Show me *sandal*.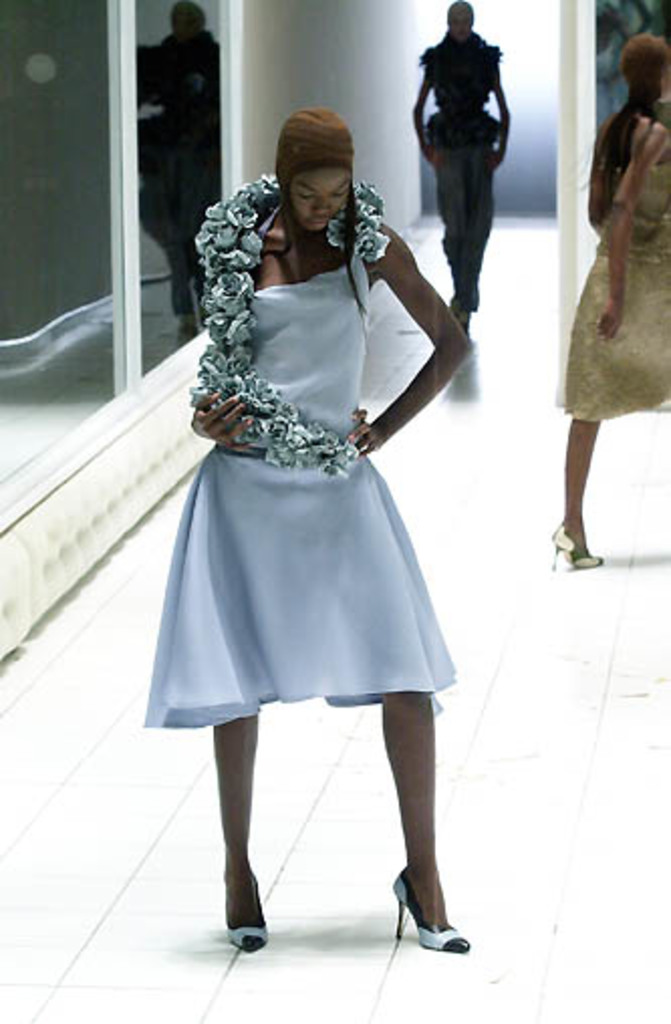
*sandal* is here: 546 518 602 570.
